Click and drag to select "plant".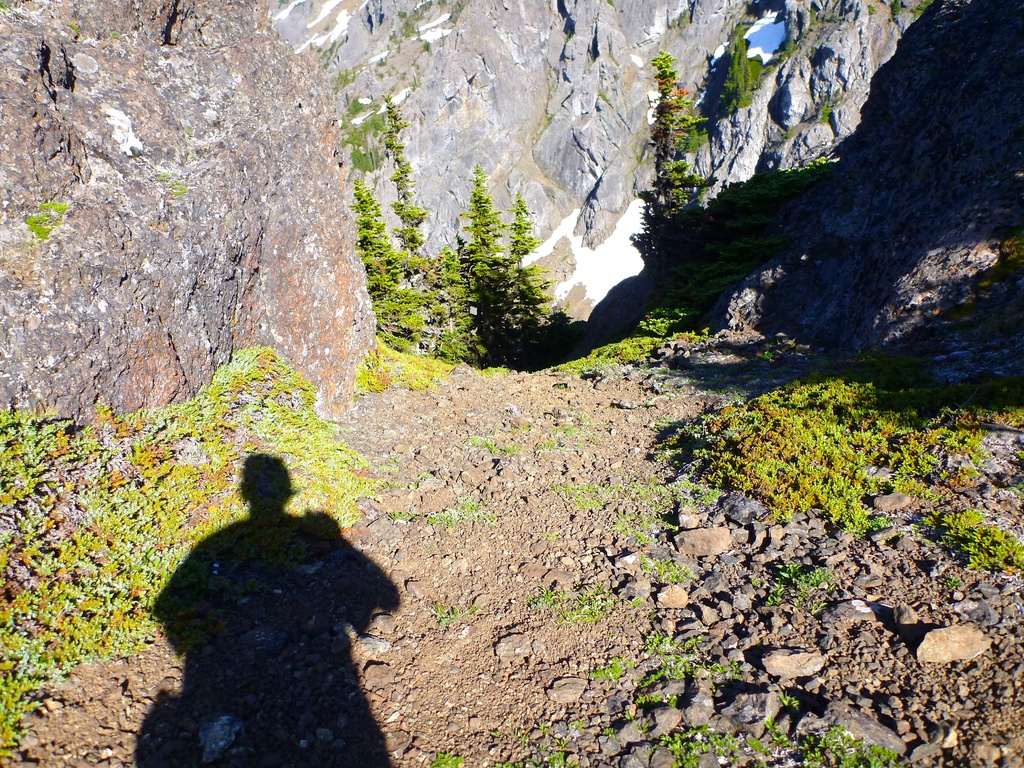
Selection: crop(397, 43, 402, 51).
